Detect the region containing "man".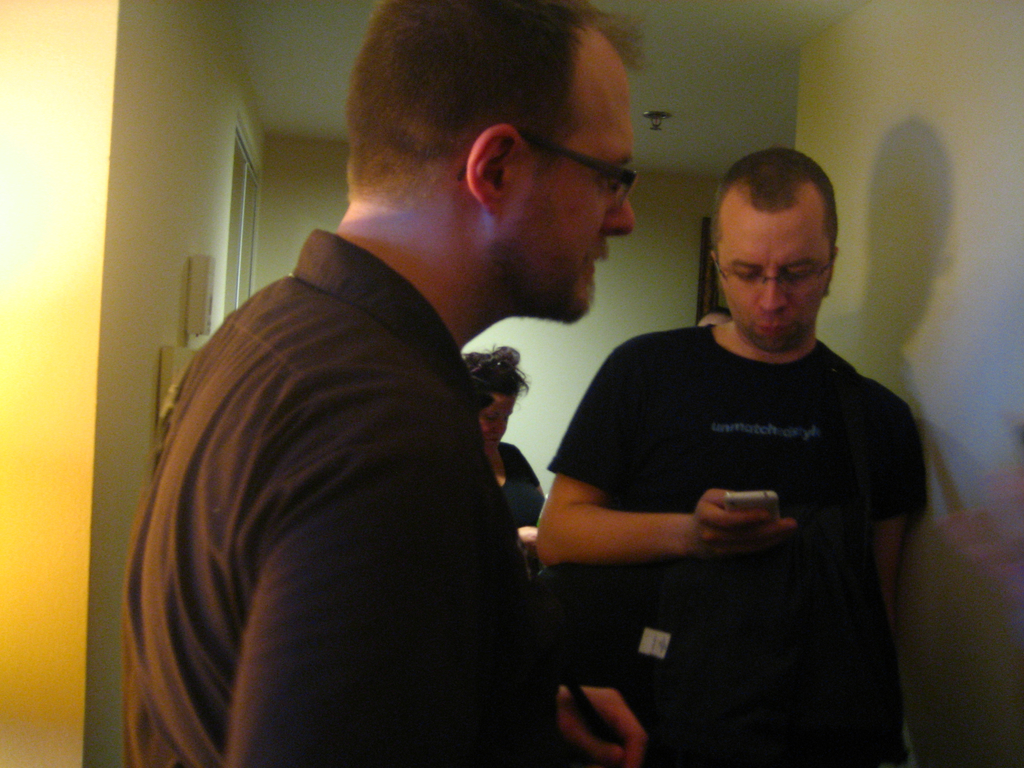
box=[121, 0, 653, 767].
